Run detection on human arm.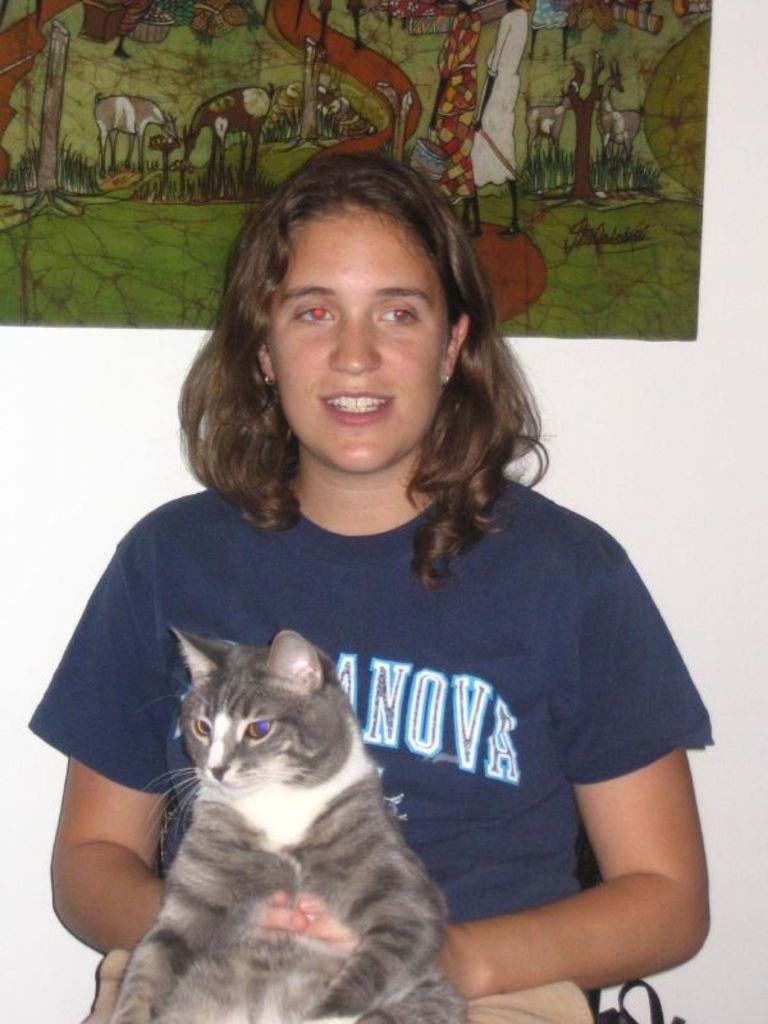
Result: region(444, 716, 709, 1004).
